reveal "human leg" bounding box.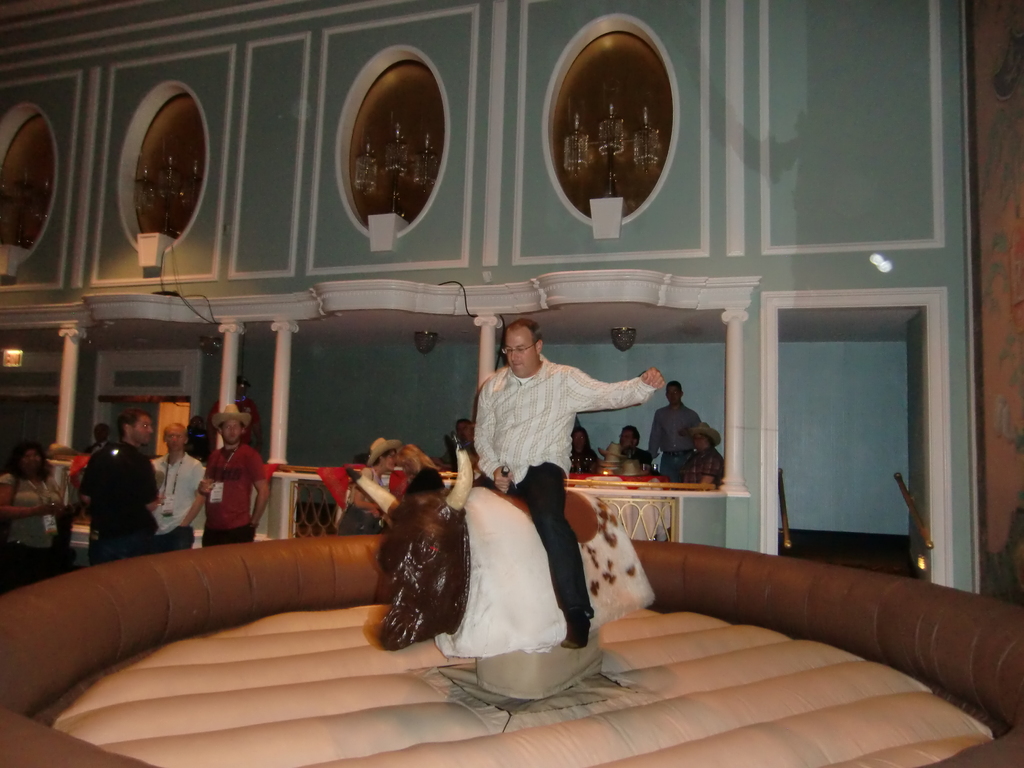
Revealed: l=227, t=513, r=256, b=543.
